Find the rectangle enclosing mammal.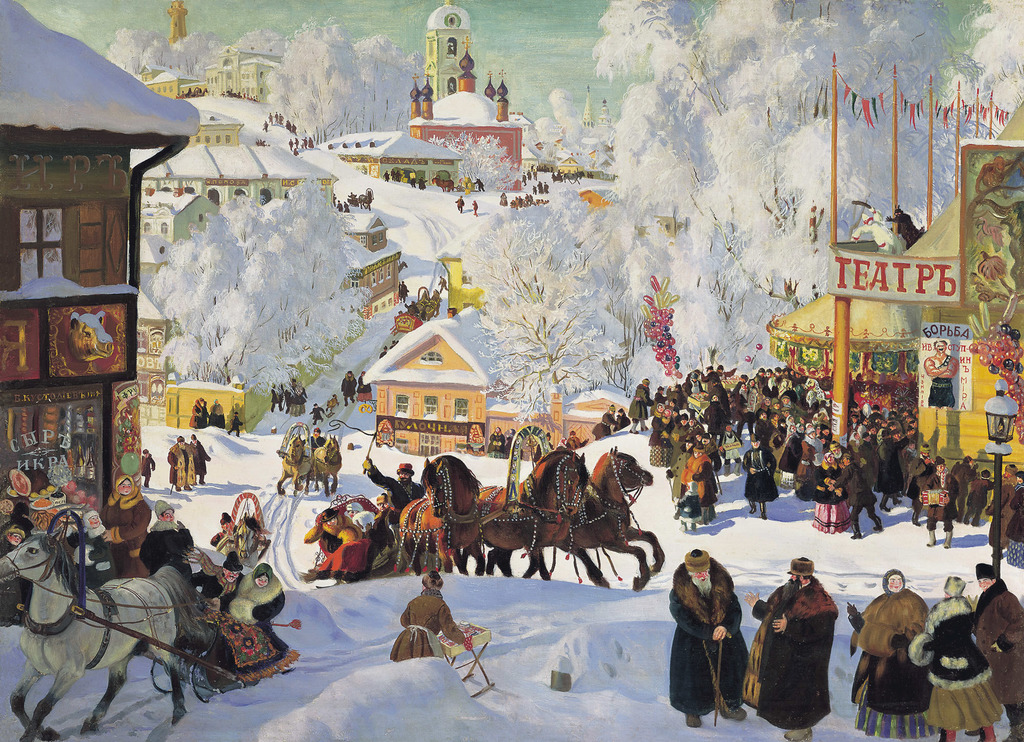
[left=471, top=198, right=475, bottom=210].
